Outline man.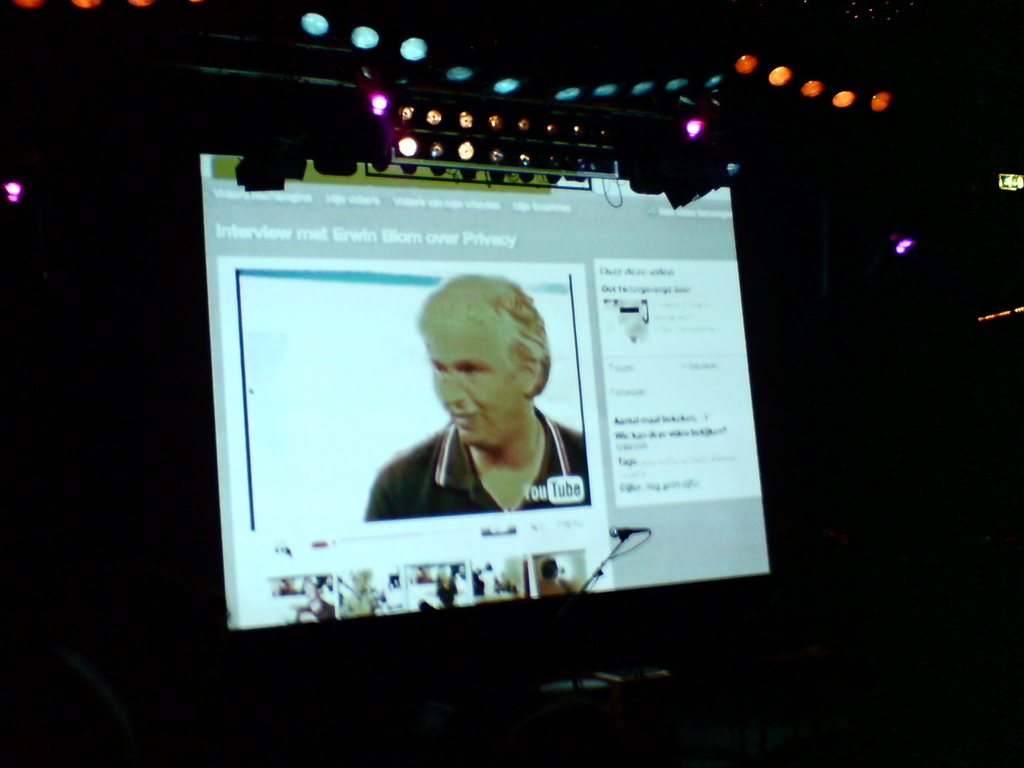
Outline: pyautogui.locateOnScreen(354, 271, 596, 534).
